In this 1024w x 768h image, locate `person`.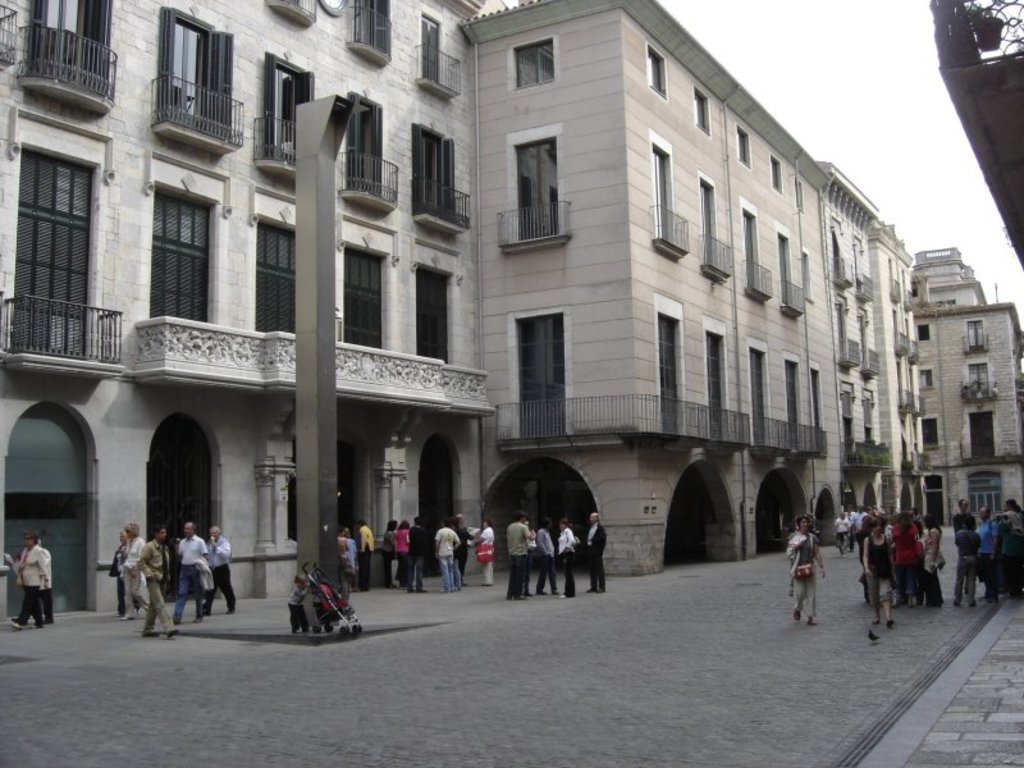
Bounding box: l=165, t=524, r=205, b=627.
